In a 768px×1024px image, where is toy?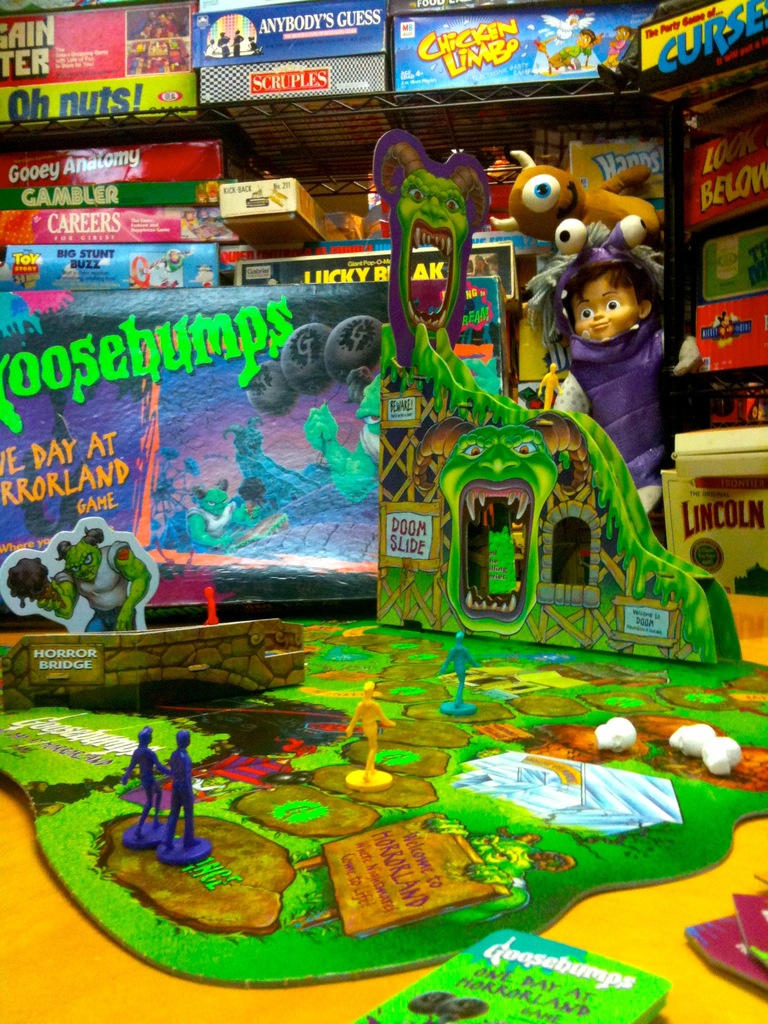
(211, 33, 227, 63).
